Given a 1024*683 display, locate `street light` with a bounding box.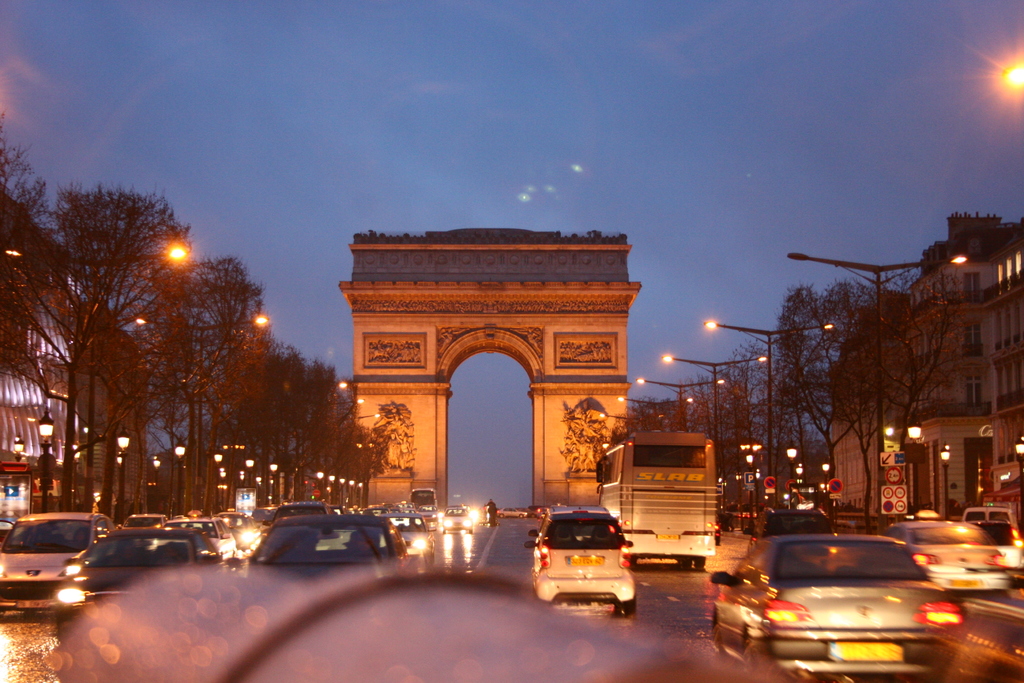
Located: {"left": 243, "top": 457, "right": 256, "bottom": 490}.
